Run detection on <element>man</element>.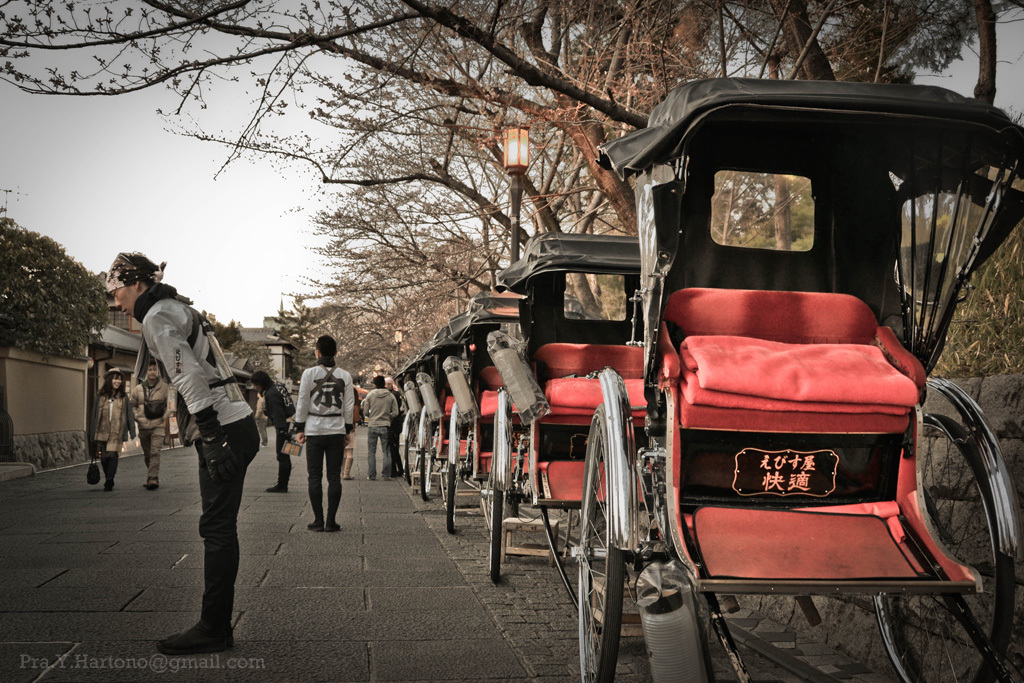
Result: 130 358 186 494.
